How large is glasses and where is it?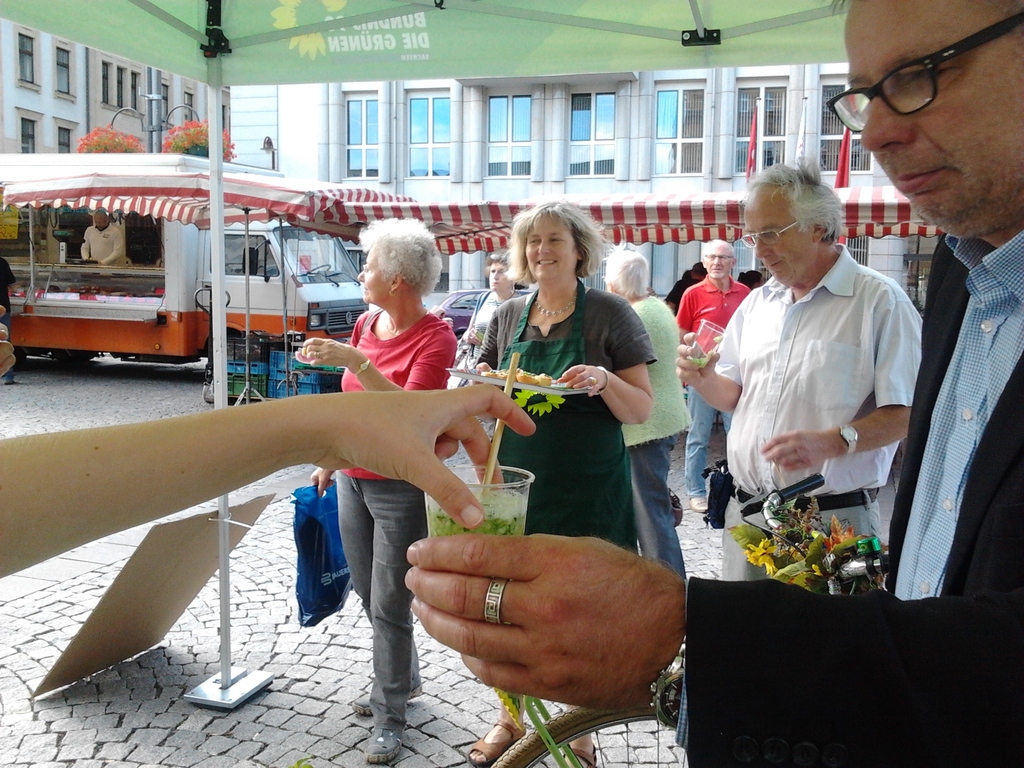
Bounding box: <region>824, 6, 1023, 138</region>.
